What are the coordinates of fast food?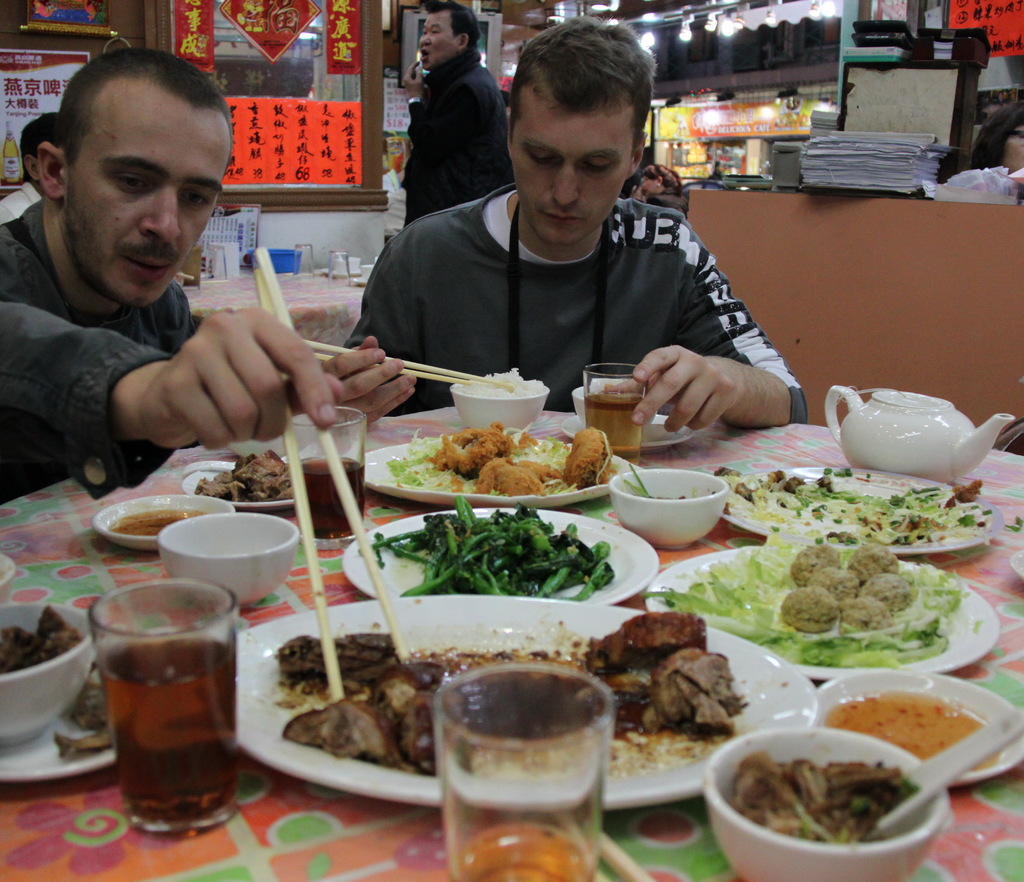
<region>373, 661, 458, 706</region>.
